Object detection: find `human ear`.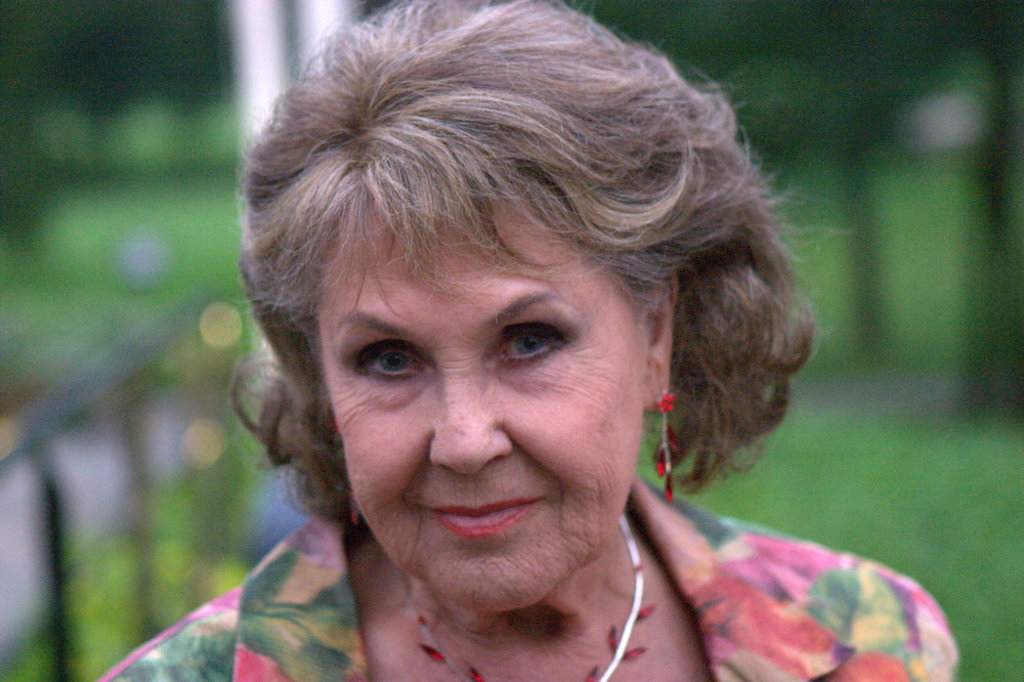
pyautogui.locateOnScreen(633, 273, 676, 410).
